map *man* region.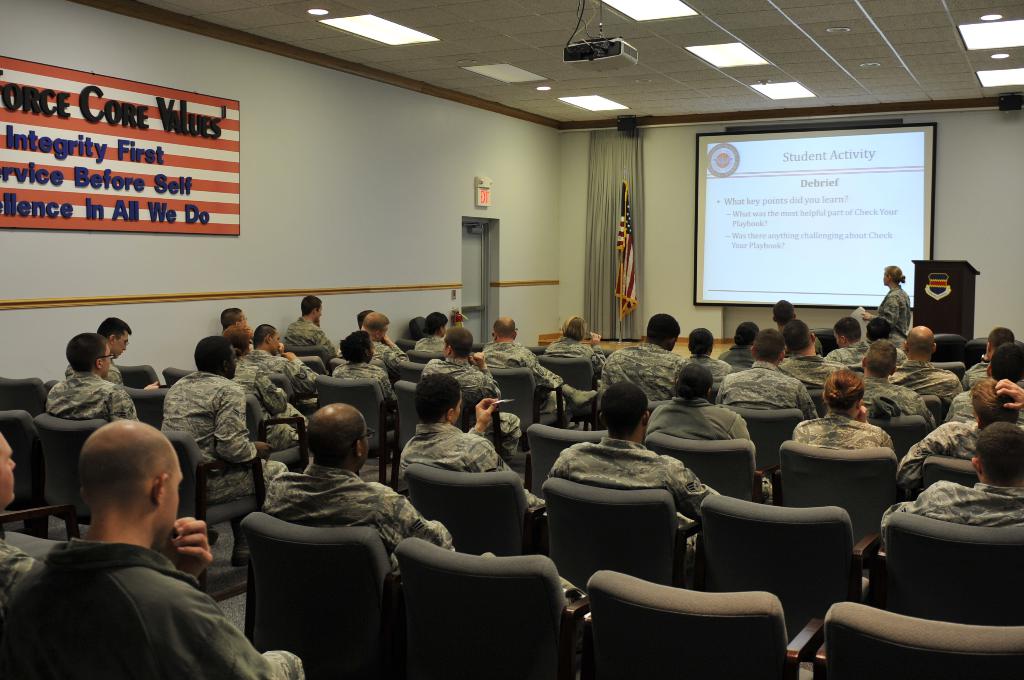
Mapped to <box>161,334,285,562</box>.
